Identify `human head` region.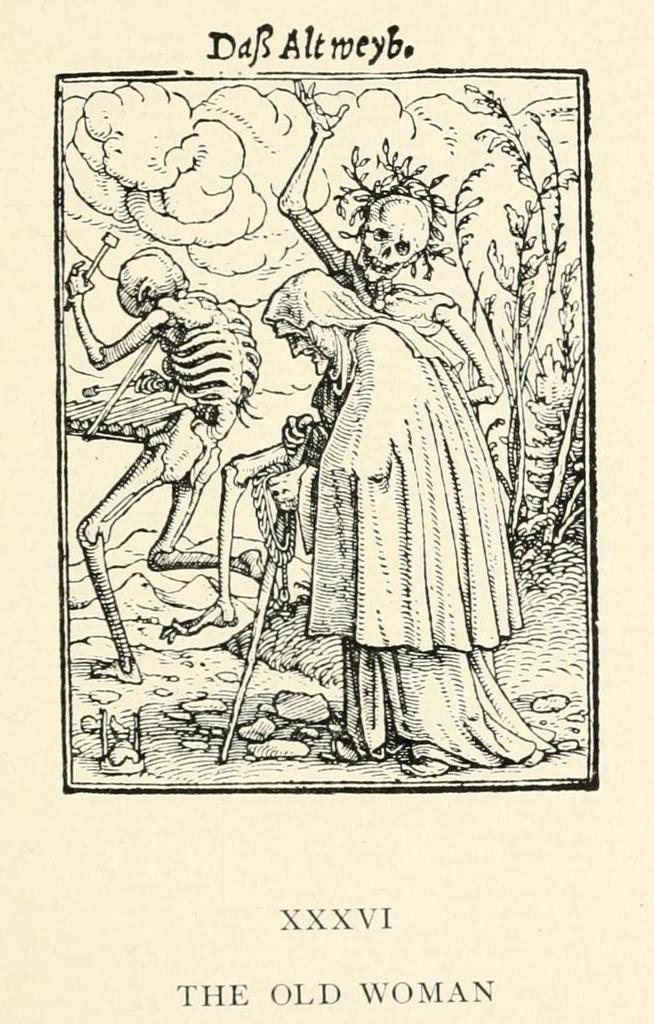
Region: (left=118, top=245, right=183, bottom=315).
